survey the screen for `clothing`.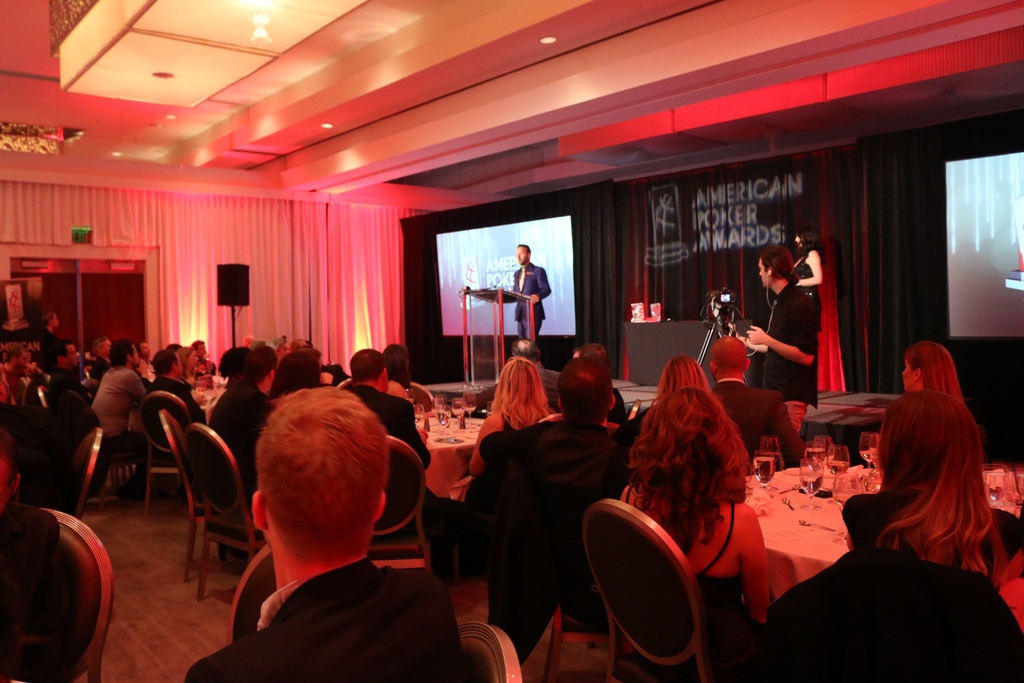
Survey found: 199/375/271/532.
